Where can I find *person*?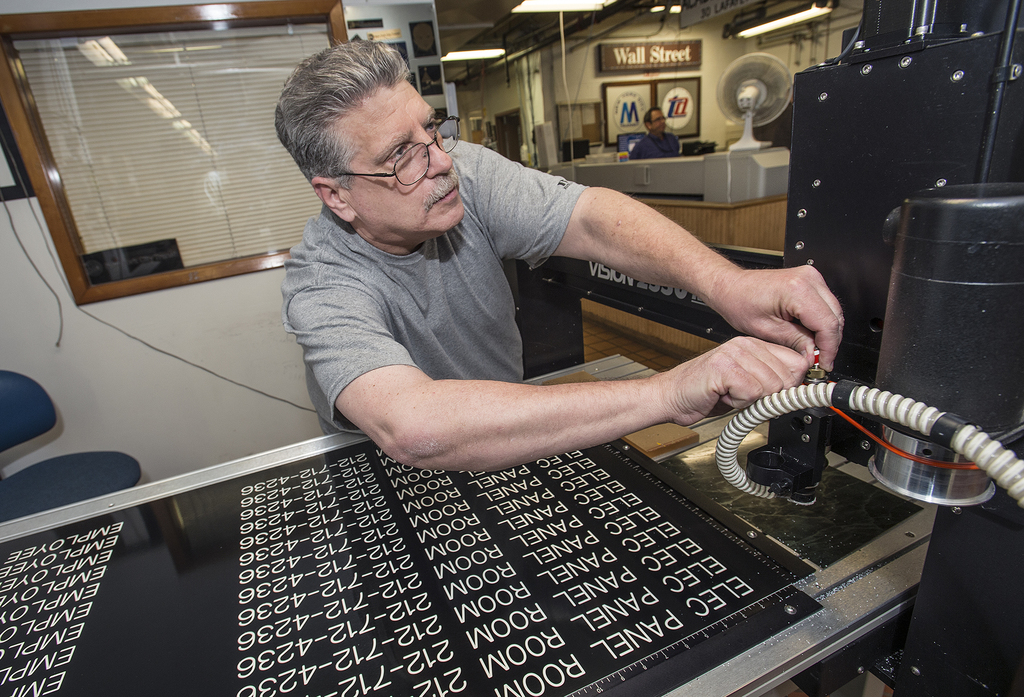
You can find it at (627,98,688,161).
